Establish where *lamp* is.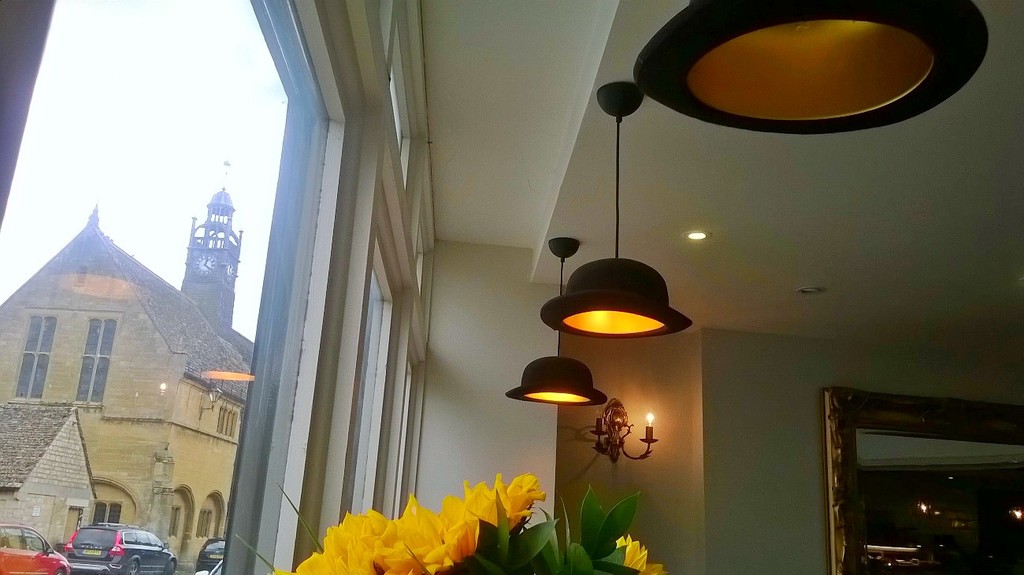
Established at [left=538, top=83, right=688, bottom=344].
